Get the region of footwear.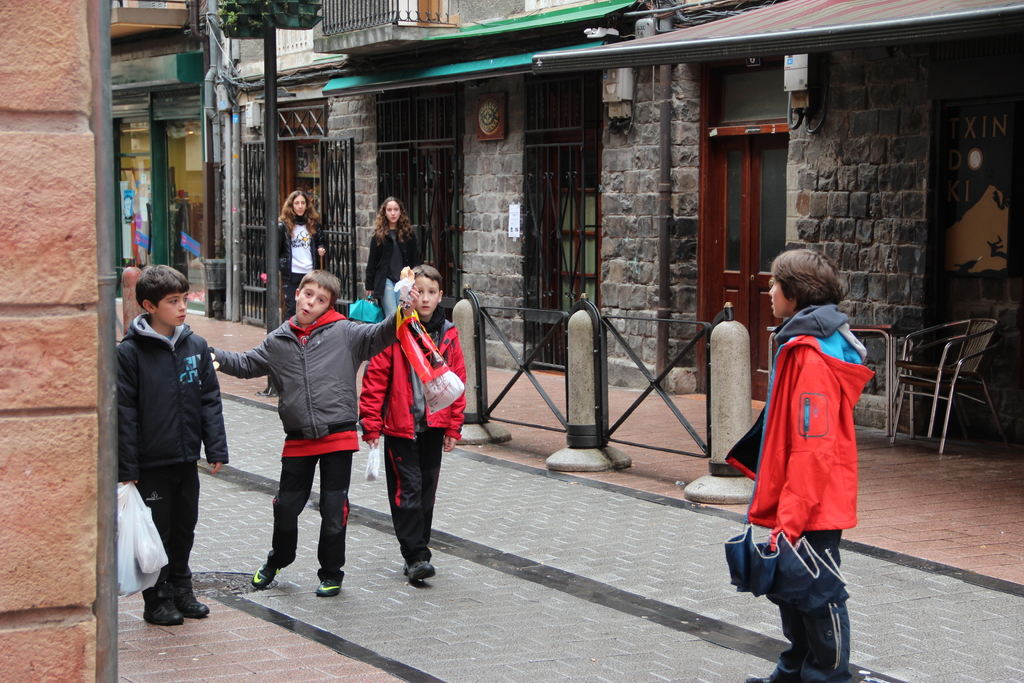
[143,589,178,625].
